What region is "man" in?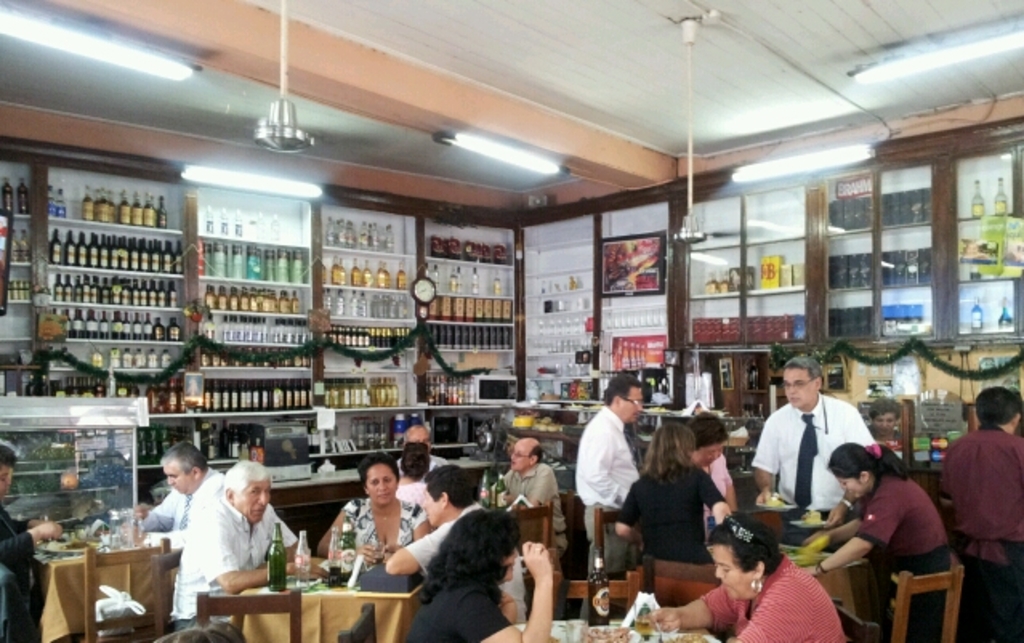
(170,455,298,641).
